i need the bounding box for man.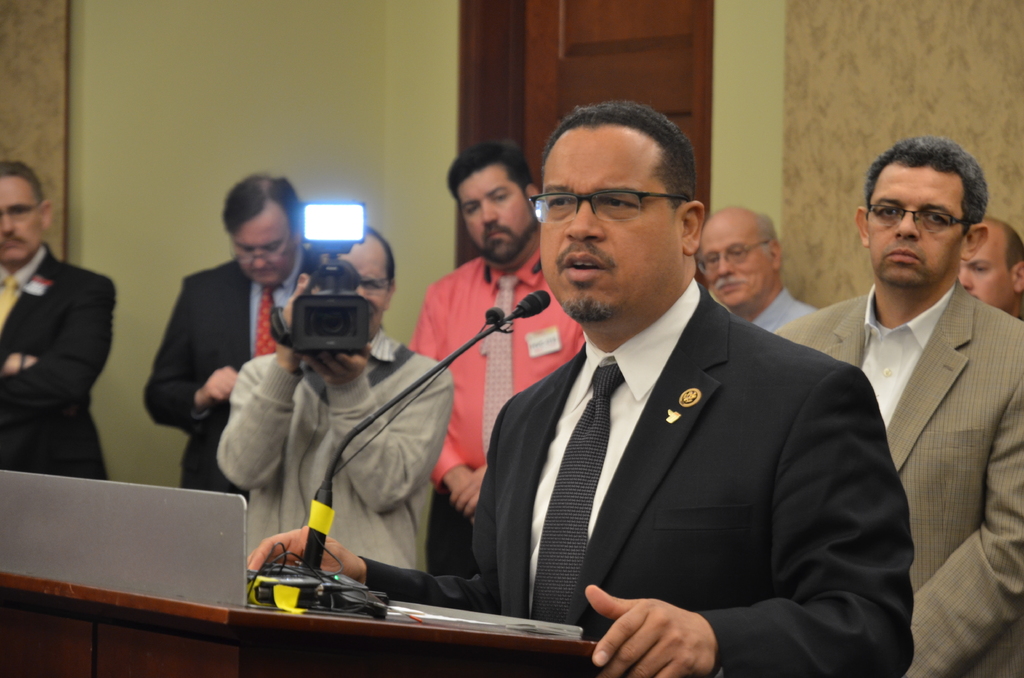
Here it is: (215,225,454,574).
